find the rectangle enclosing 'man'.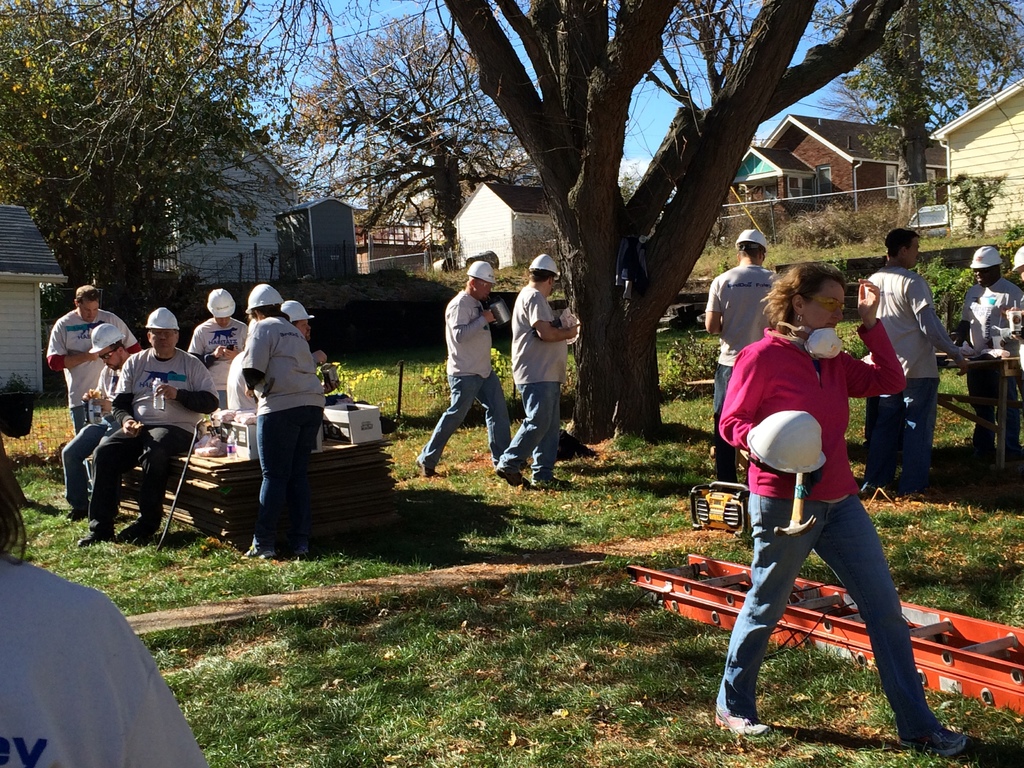
crop(413, 260, 522, 477).
